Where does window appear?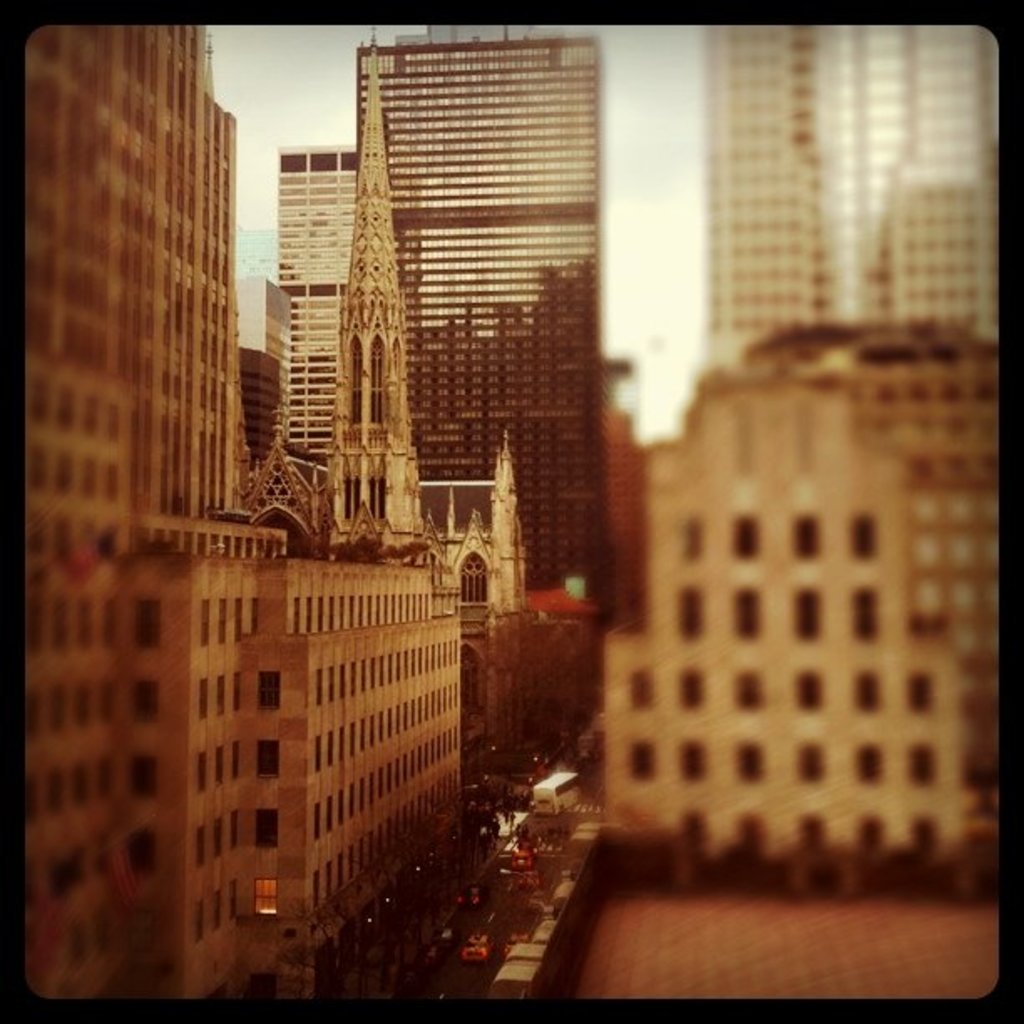
Appears at detection(626, 740, 648, 786).
